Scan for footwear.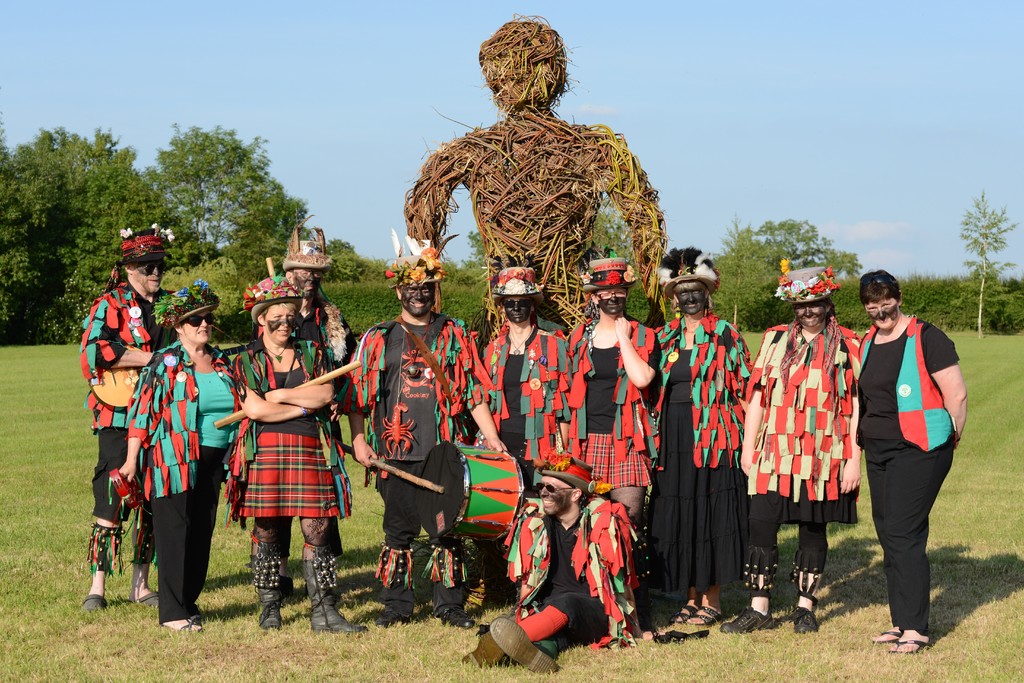
Scan result: 301:552:374:636.
